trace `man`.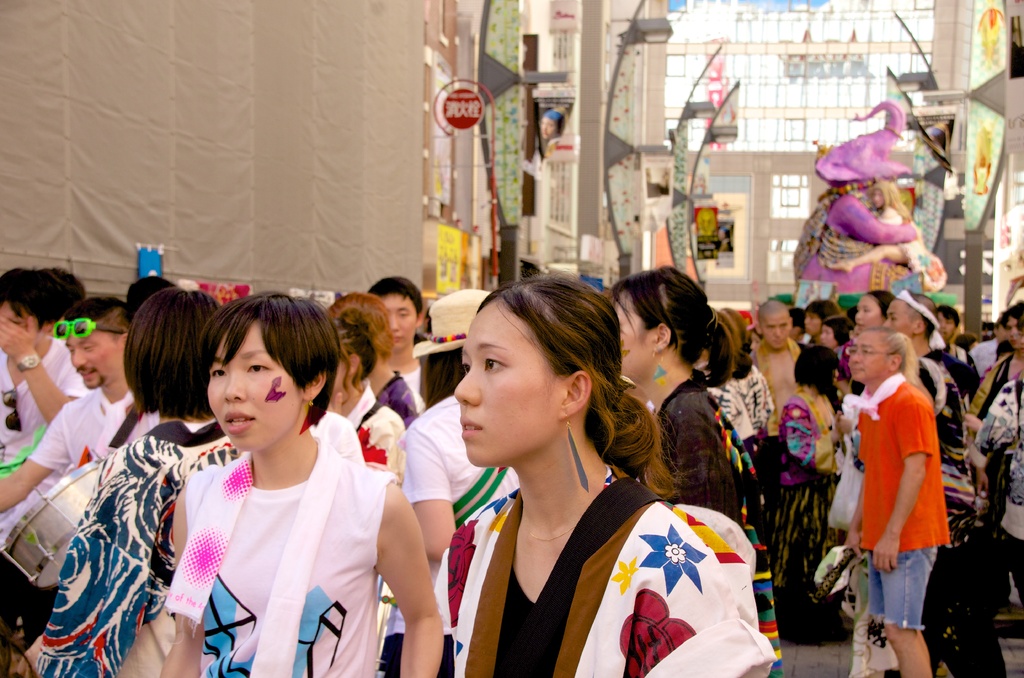
Traced to locate(0, 260, 84, 457).
